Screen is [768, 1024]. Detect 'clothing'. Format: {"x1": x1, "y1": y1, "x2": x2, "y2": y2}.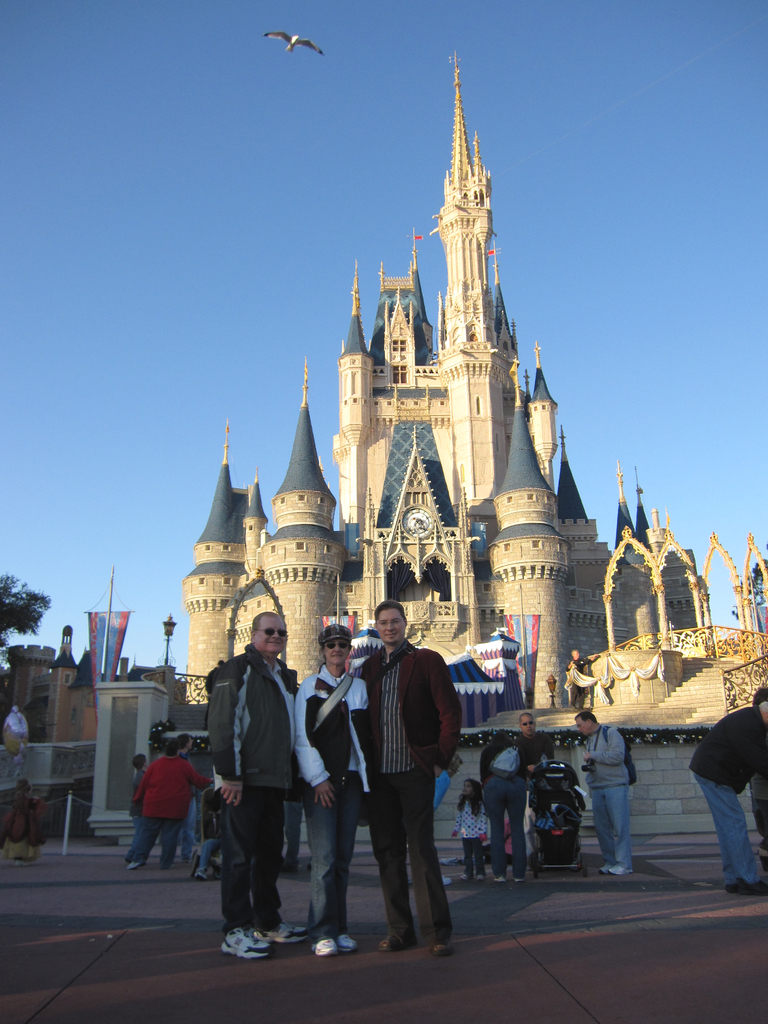
{"x1": 593, "y1": 792, "x2": 624, "y2": 881}.
